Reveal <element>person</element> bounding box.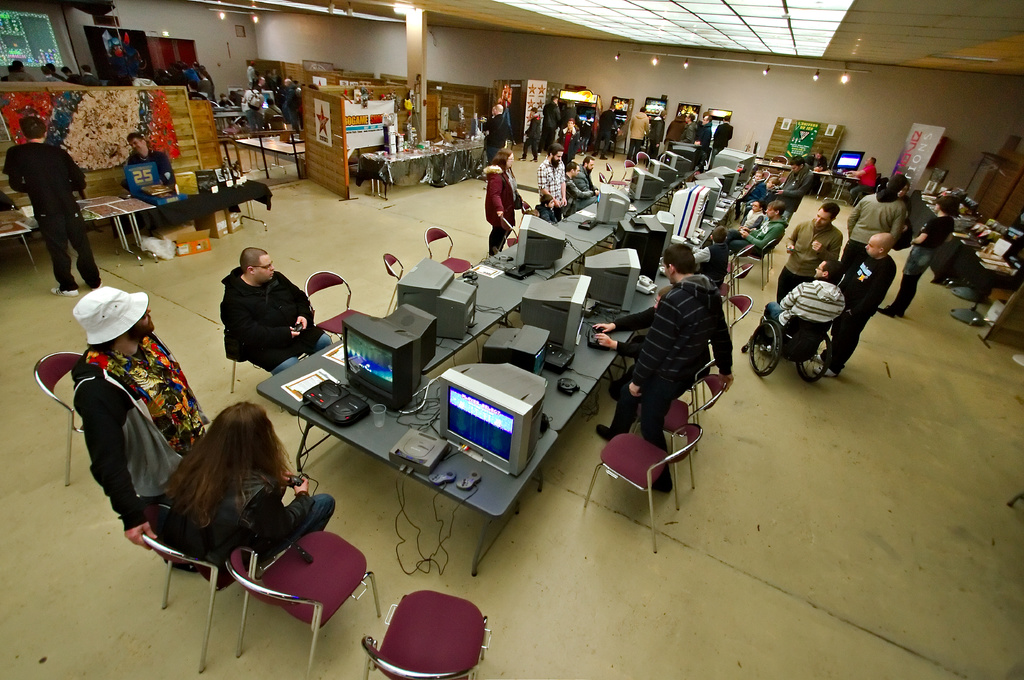
Revealed: rect(594, 291, 733, 382).
